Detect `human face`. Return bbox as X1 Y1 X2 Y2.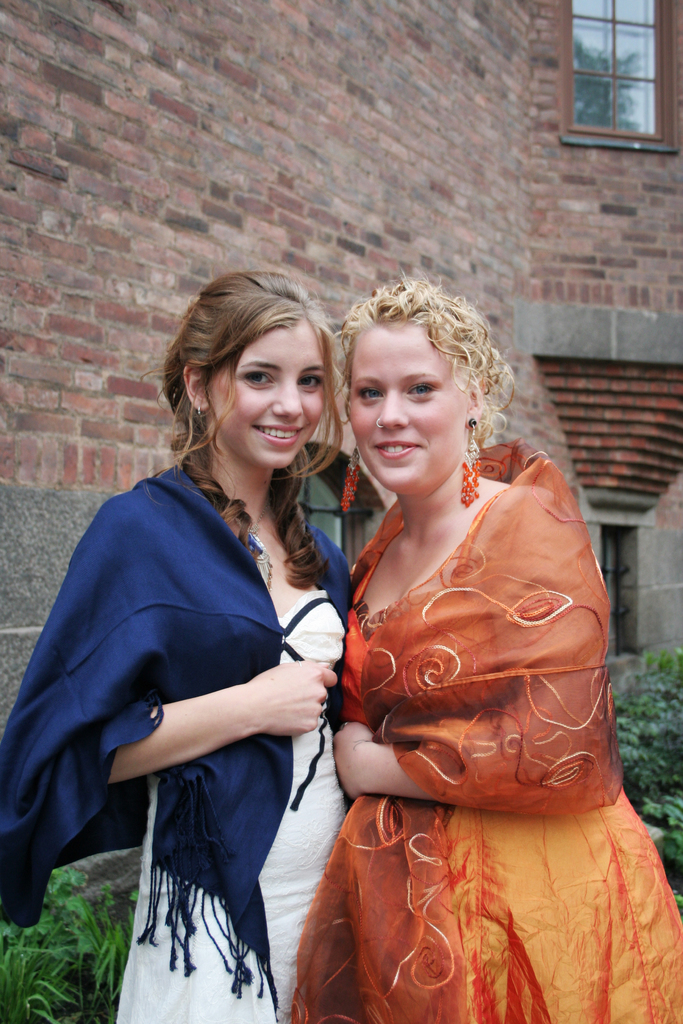
348 321 467 497.
